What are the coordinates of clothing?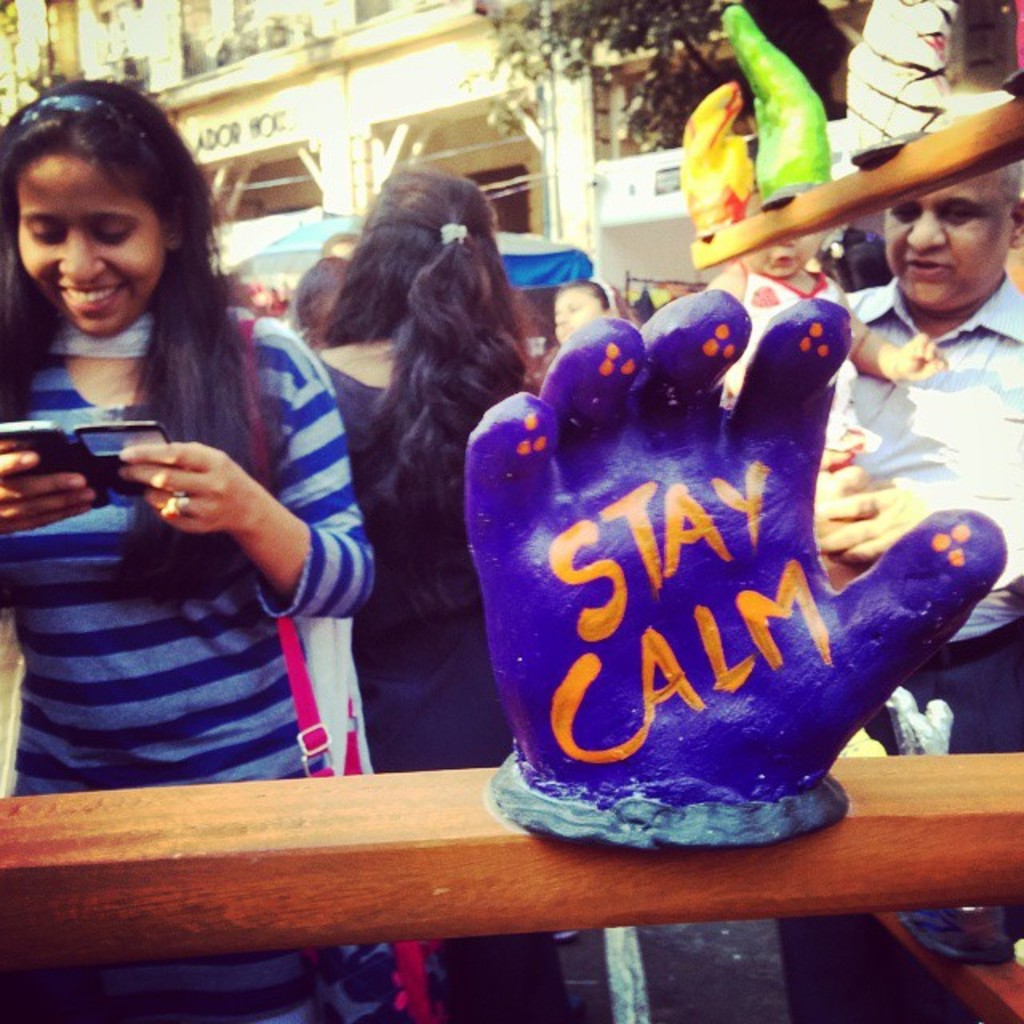
(717, 261, 909, 611).
